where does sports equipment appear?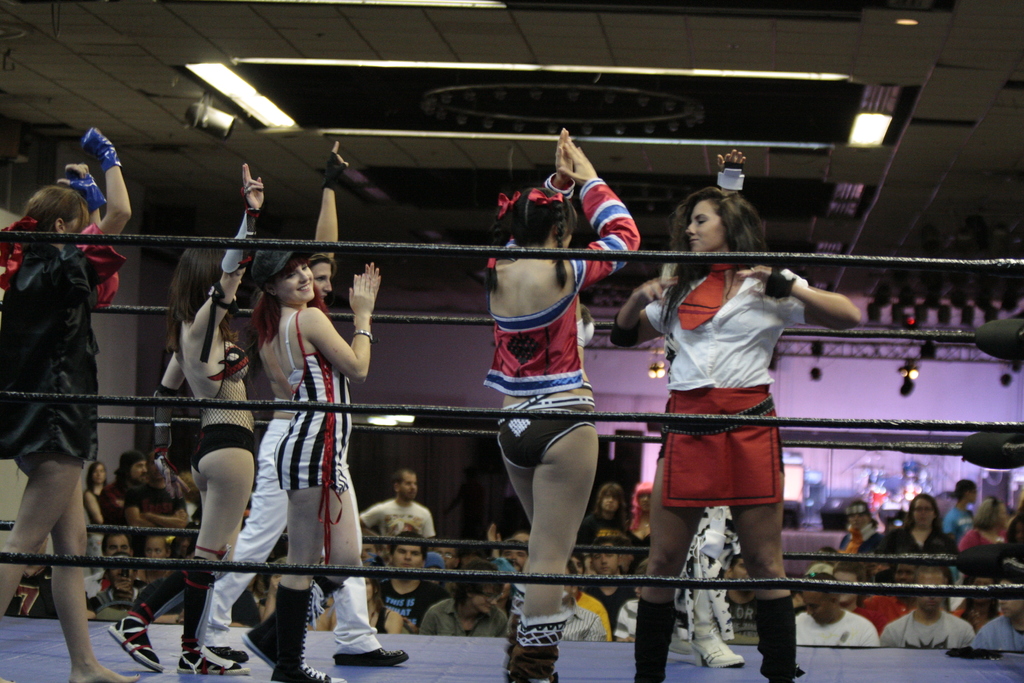
Appears at box(223, 185, 263, 276).
